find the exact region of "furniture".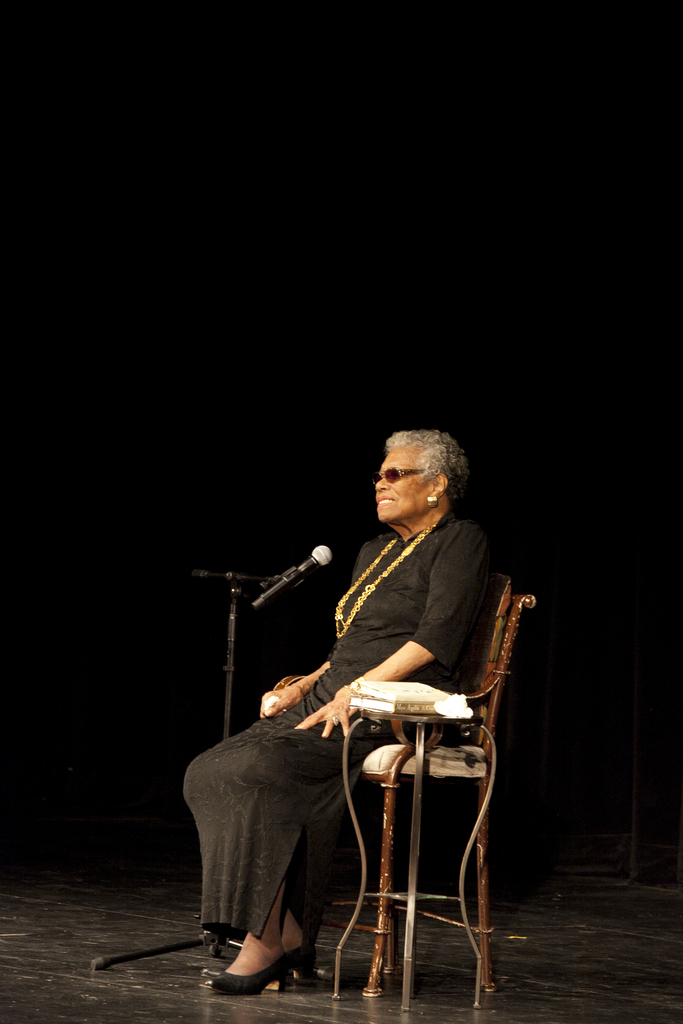
Exact region: (left=306, top=579, right=540, bottom=993).
